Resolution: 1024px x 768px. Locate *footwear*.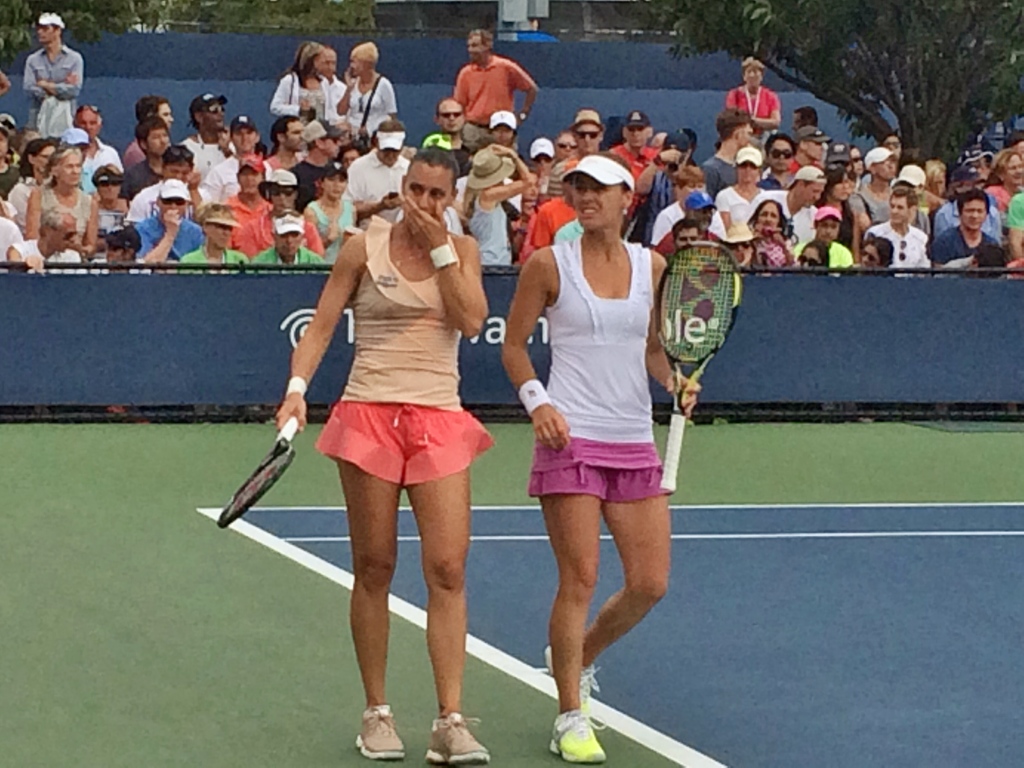
353 707 403 761.
